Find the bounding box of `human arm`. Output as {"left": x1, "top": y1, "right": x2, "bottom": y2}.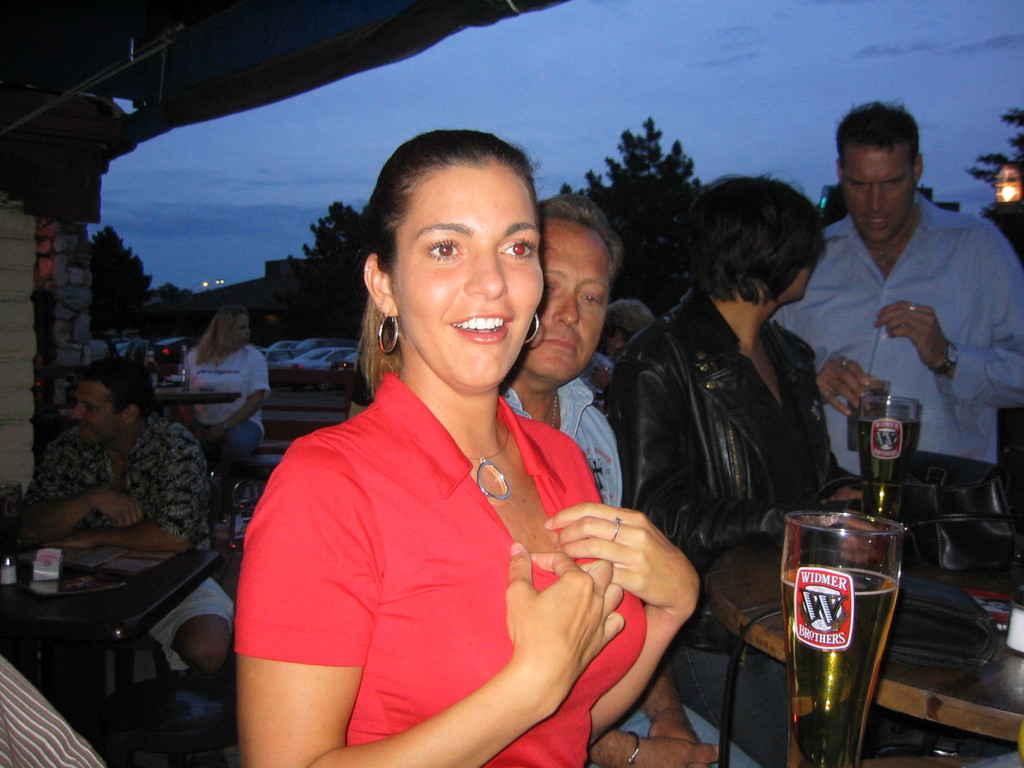
{"left": 813, "top": 349, "right": 876, "bottom": 414}.
